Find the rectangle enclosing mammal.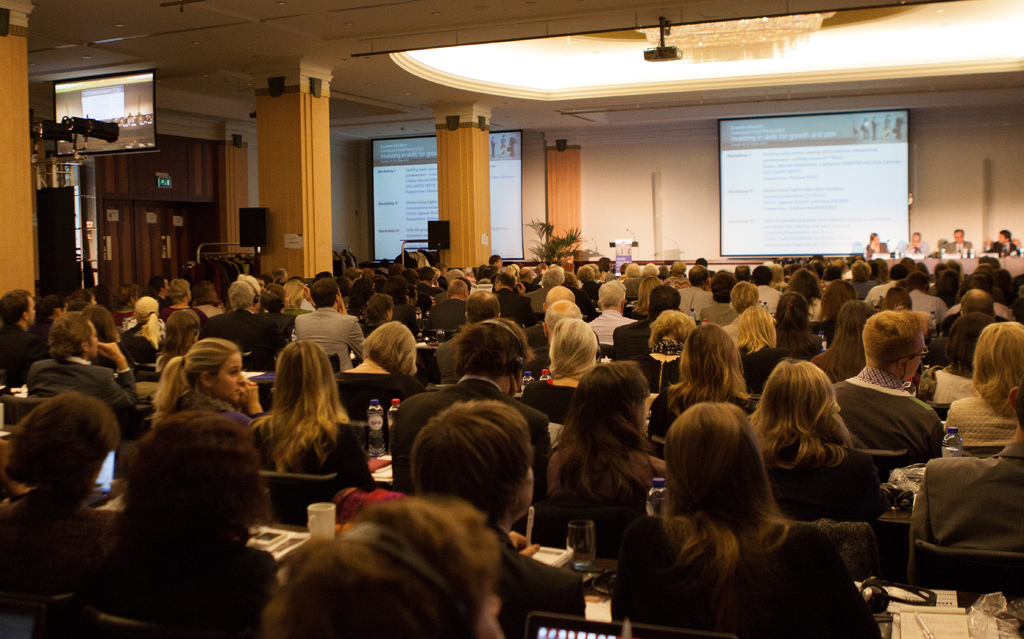
bbox=[615, 387, 875, 638].
